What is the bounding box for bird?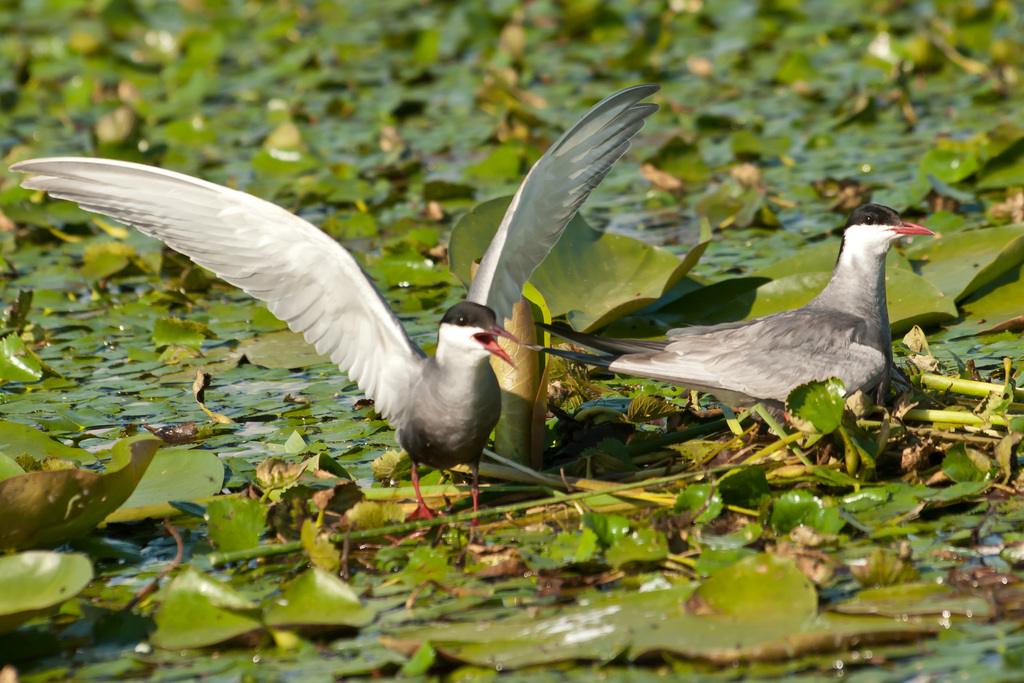
581, 201, 936, 434.
